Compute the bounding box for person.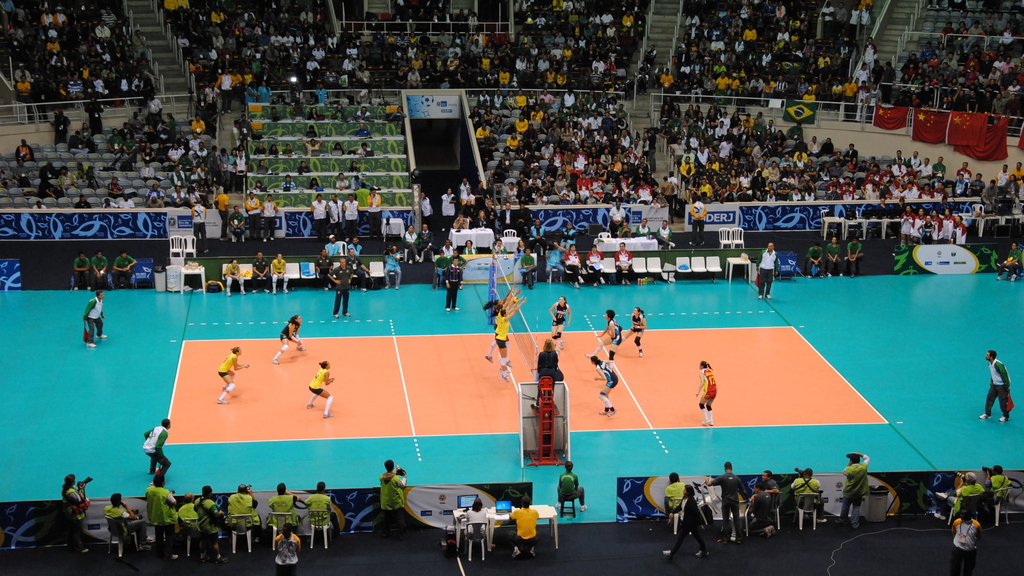
pyautogui.locateOnScreen(402, 224, 422, 264).
